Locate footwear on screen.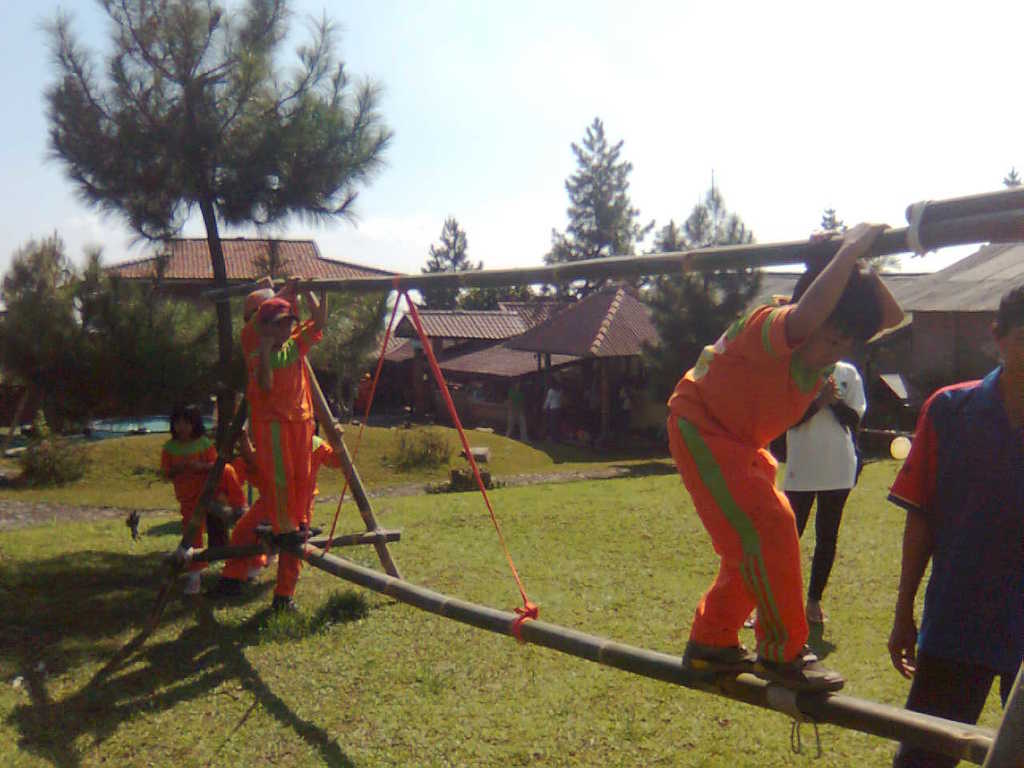
On screen at (204, 579, 246, 598).
